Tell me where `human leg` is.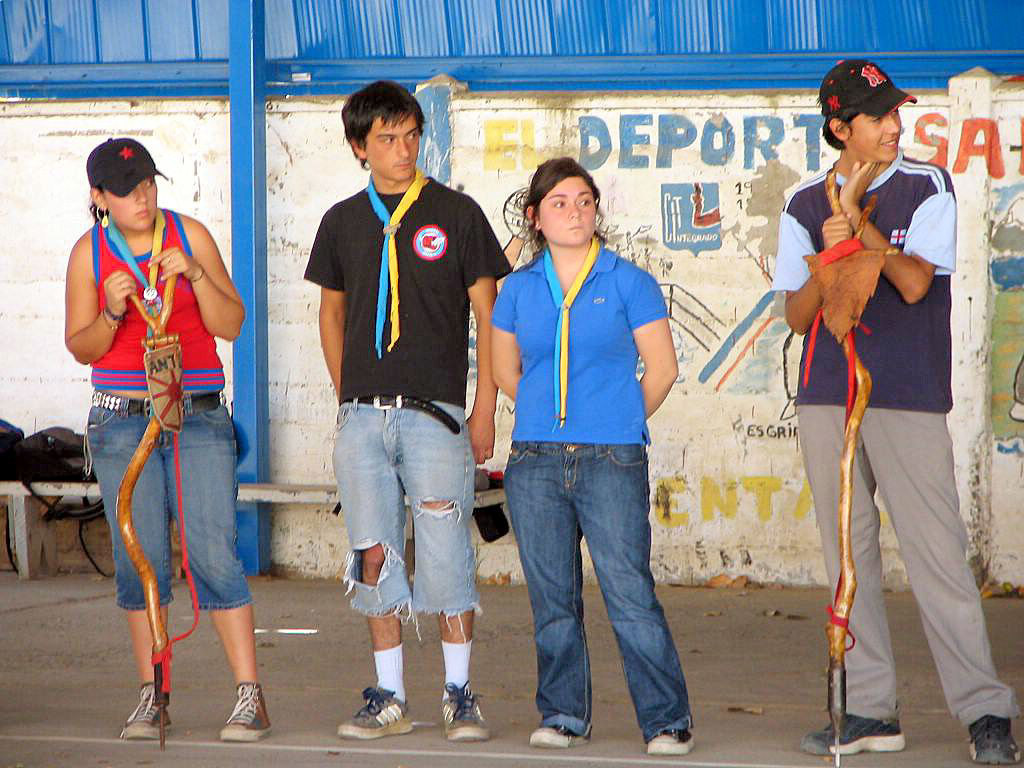
`human leg` is at select_region(517, 433, 576, 745).
